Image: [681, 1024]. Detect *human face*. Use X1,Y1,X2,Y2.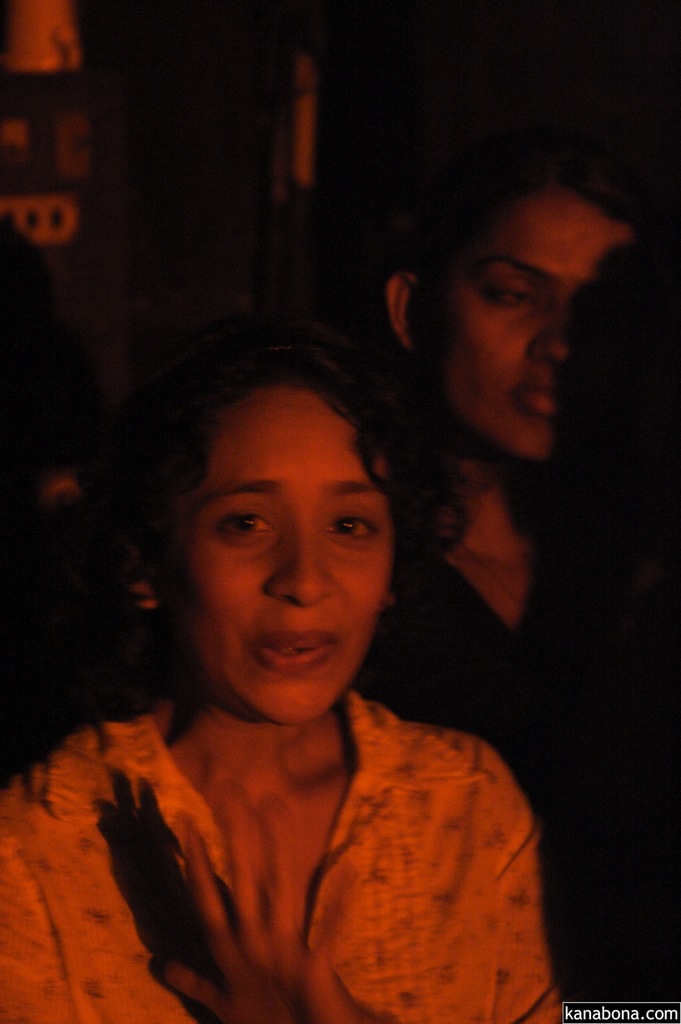
167,389,397,732.
